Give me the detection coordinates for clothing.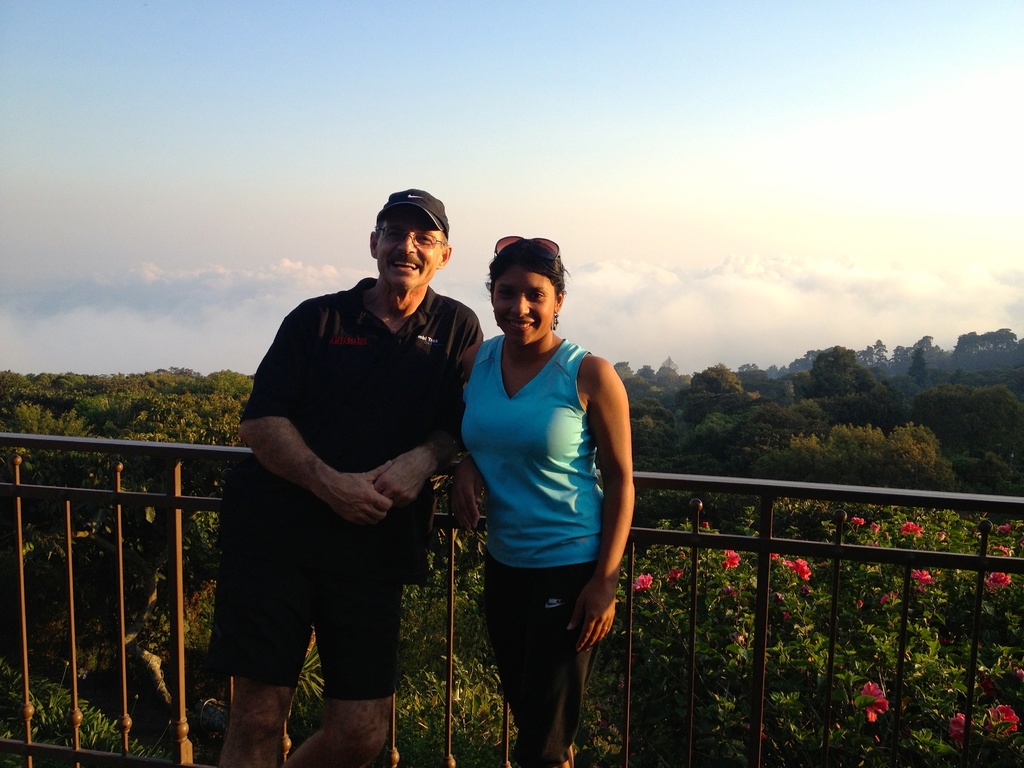
442,331,656,749.
